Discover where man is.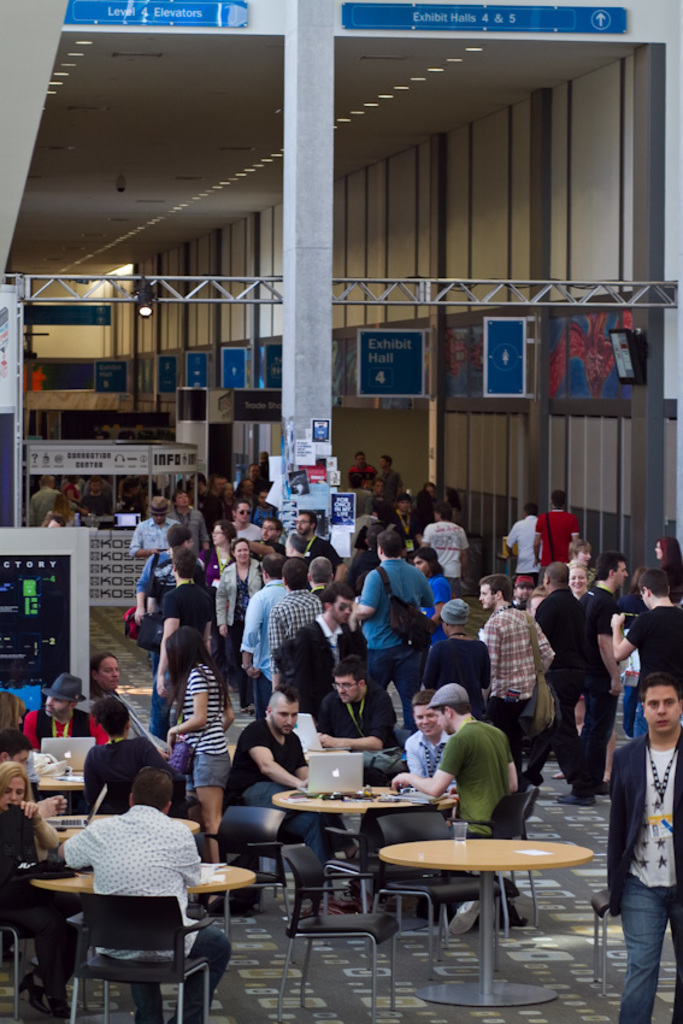
Discovered at <region>611, 576, 682, 683</region>.
